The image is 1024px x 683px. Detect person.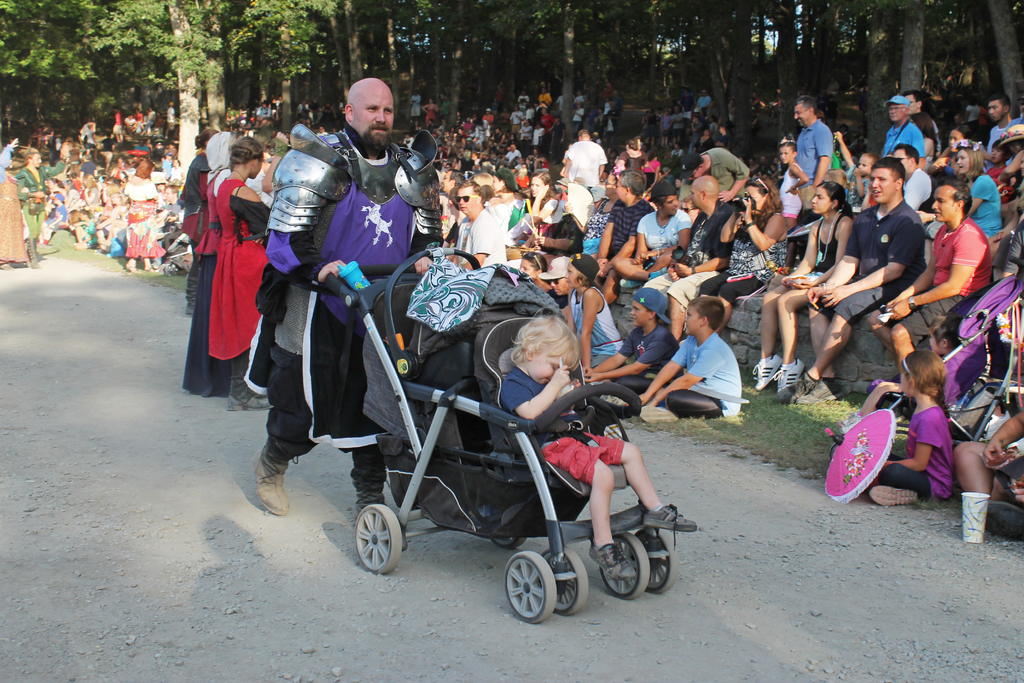
Detection: <bbox>633, 294, 743, 420</bbox>.
